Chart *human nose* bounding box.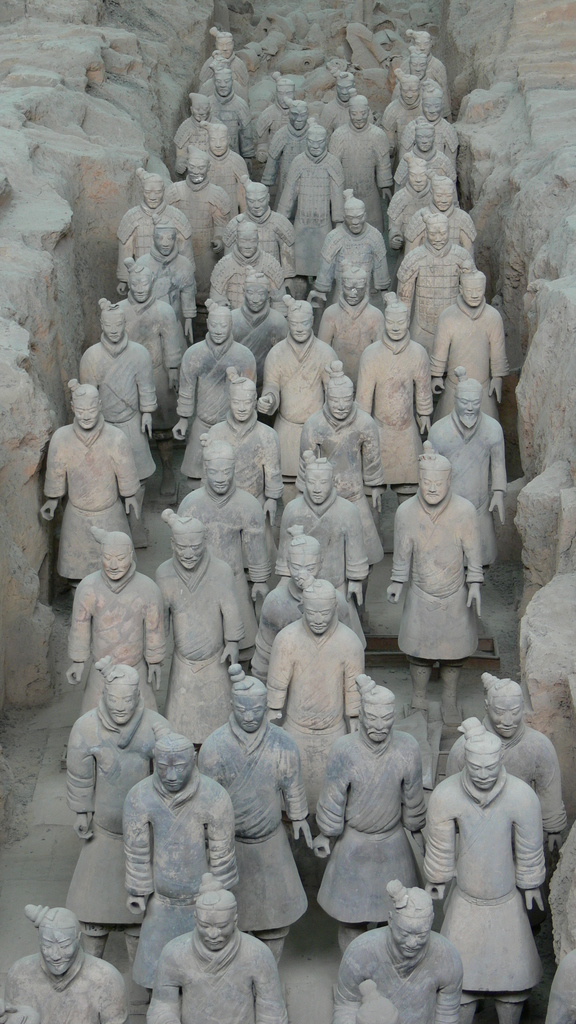
Charted: (151,195,156,200).
